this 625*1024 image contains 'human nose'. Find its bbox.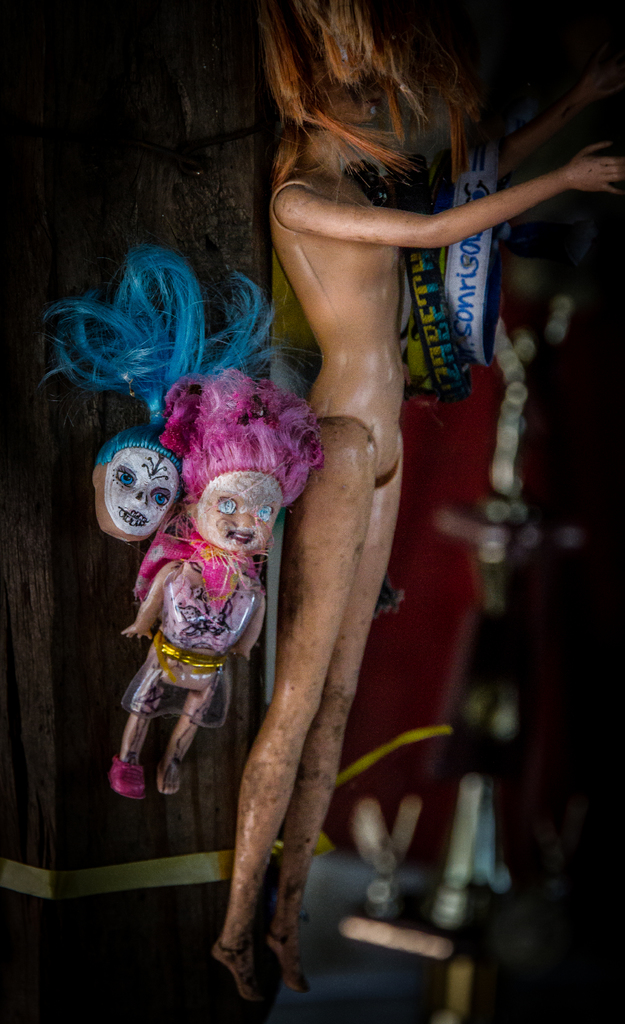
box=[126, 487, 150, 509].
